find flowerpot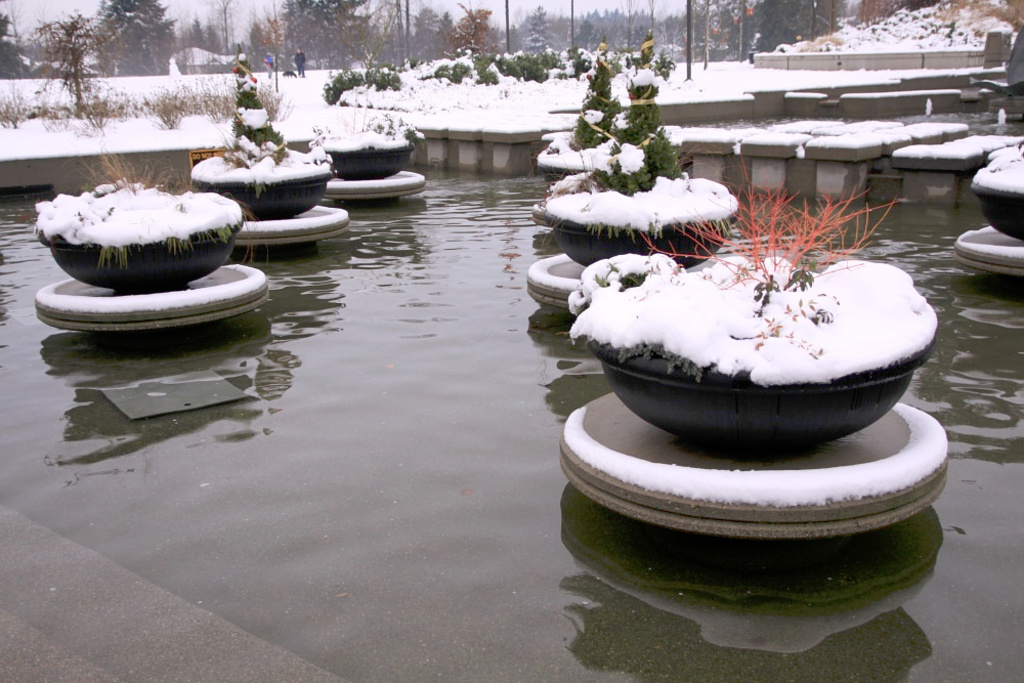
region(530, 203, 736, 267)
